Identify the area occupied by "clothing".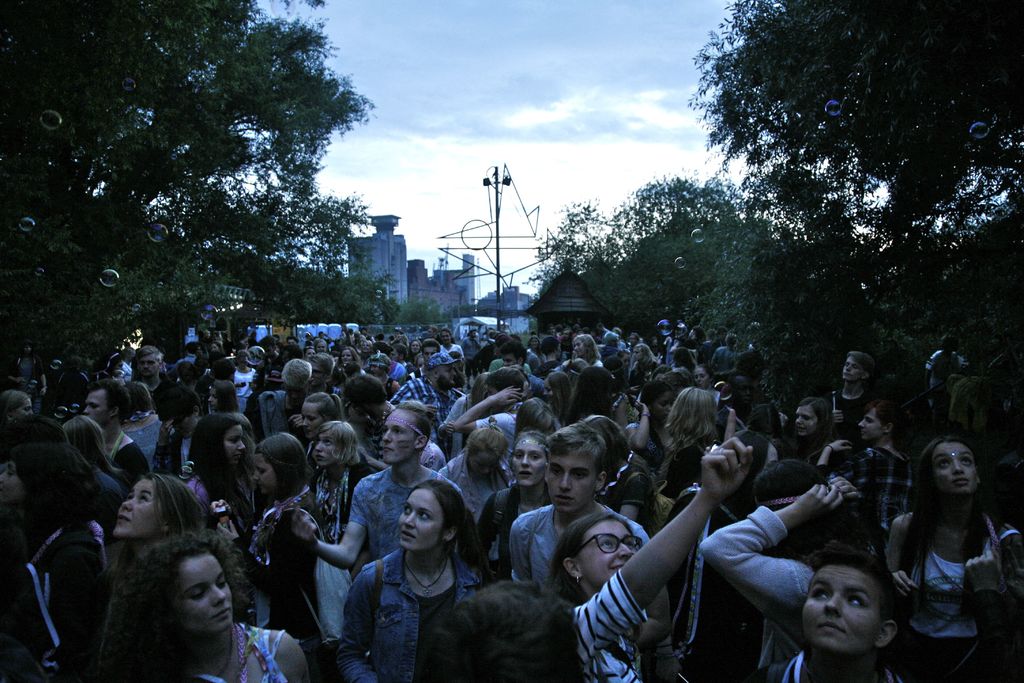
Area: [647,449,712,500].
